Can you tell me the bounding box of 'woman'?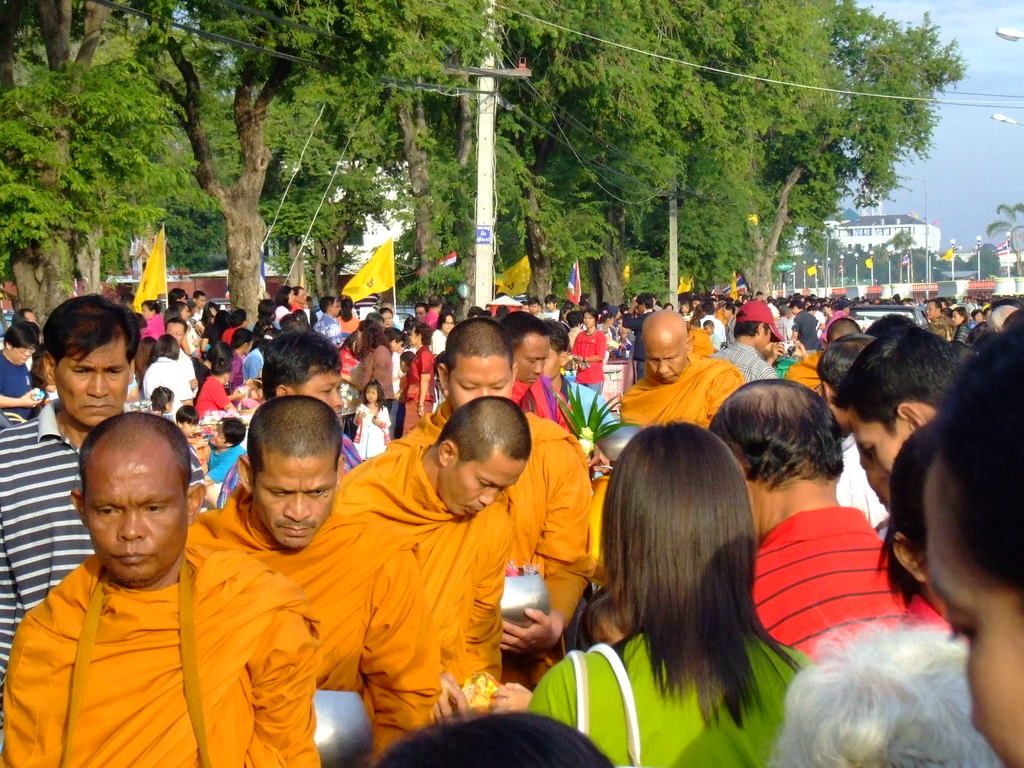
(left=143, top=333, right=195, bottom=415).
